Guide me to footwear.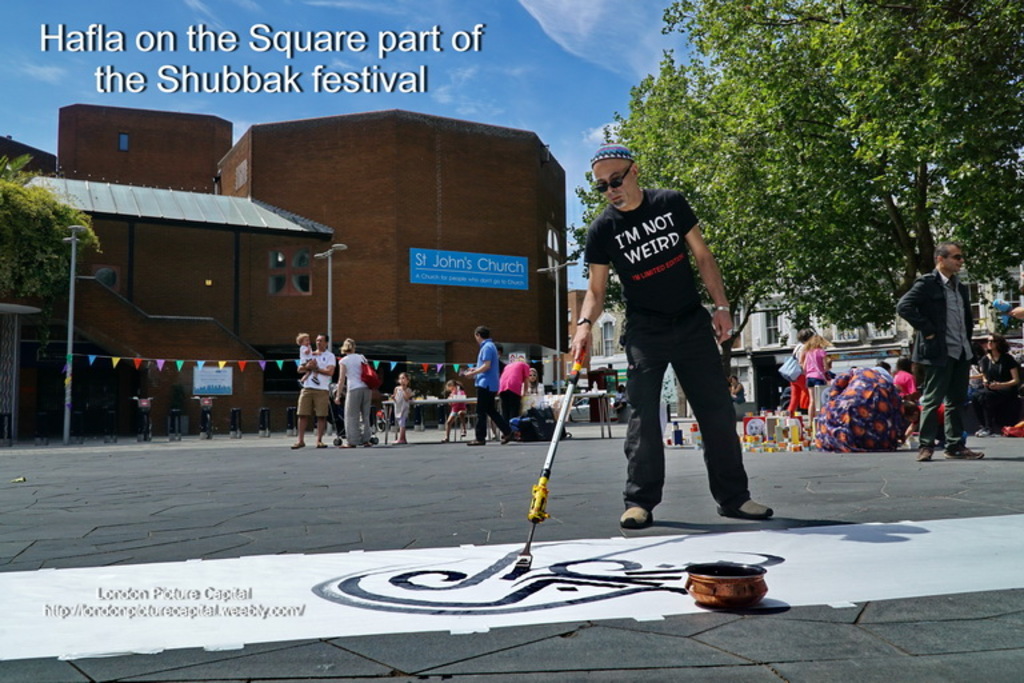
Guidance: 977 426 989 436.
